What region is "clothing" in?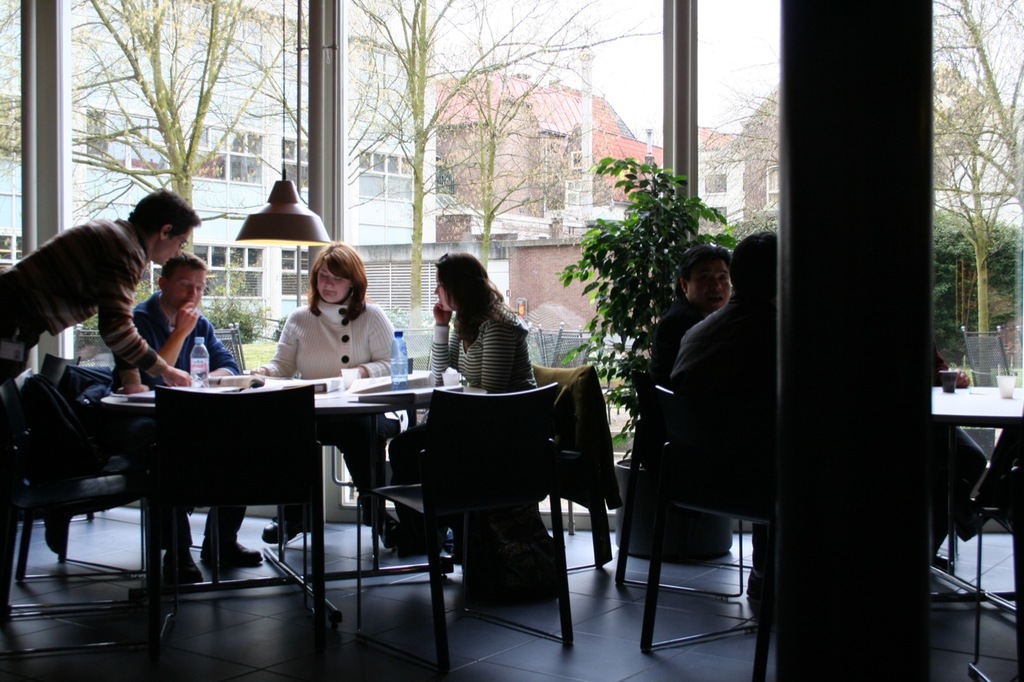
pyautogui.locateOnScreen(127, 289, 239, 528).
